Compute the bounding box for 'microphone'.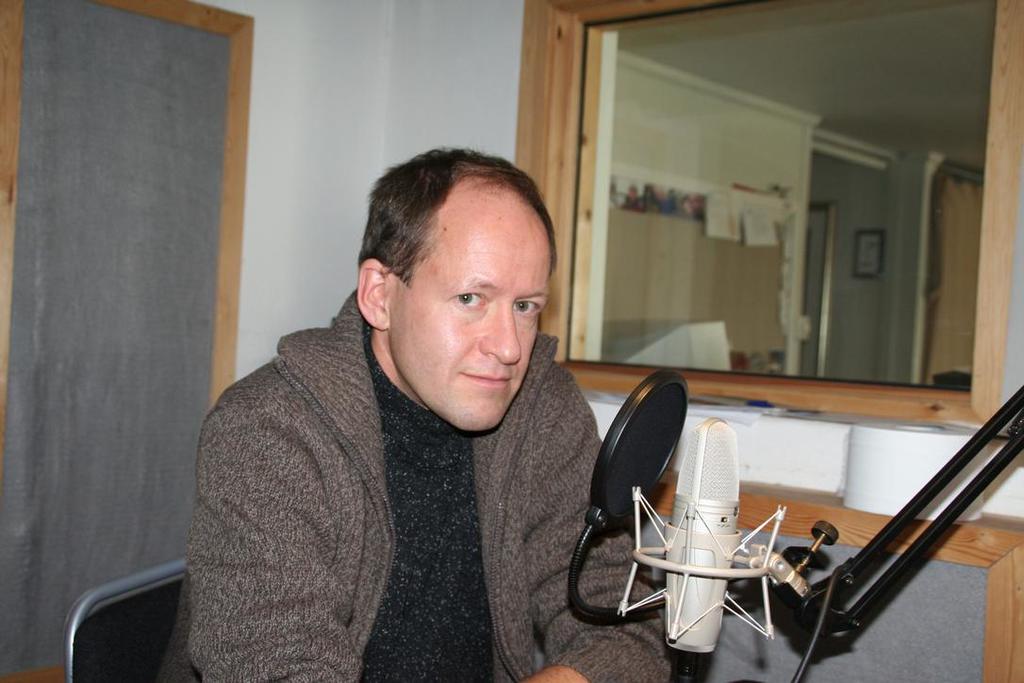
rect(662, 414, 741, 652).
